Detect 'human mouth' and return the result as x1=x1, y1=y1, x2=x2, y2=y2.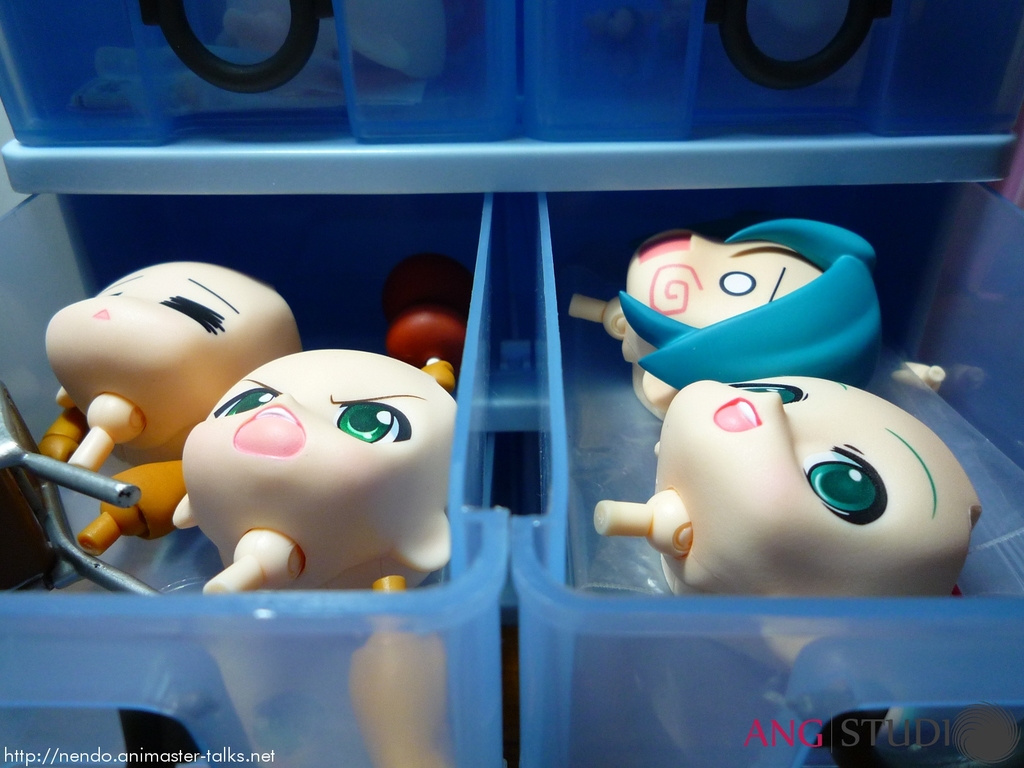
x1=96, y1=308, x2=109, y2=320.
